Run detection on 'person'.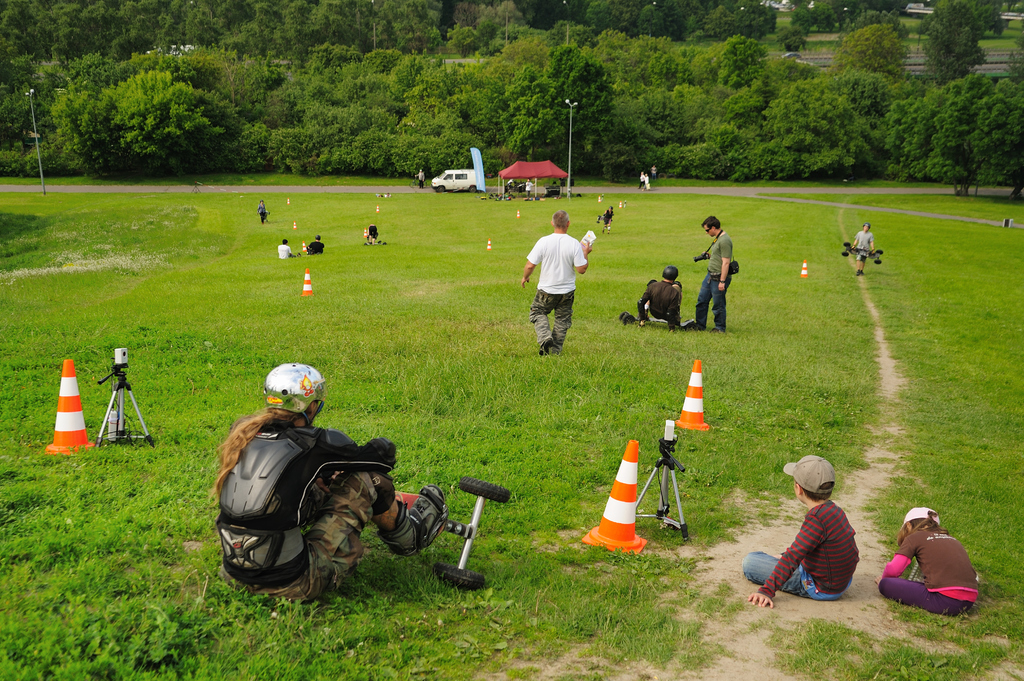
Result: (275, 234, 309, 262).
